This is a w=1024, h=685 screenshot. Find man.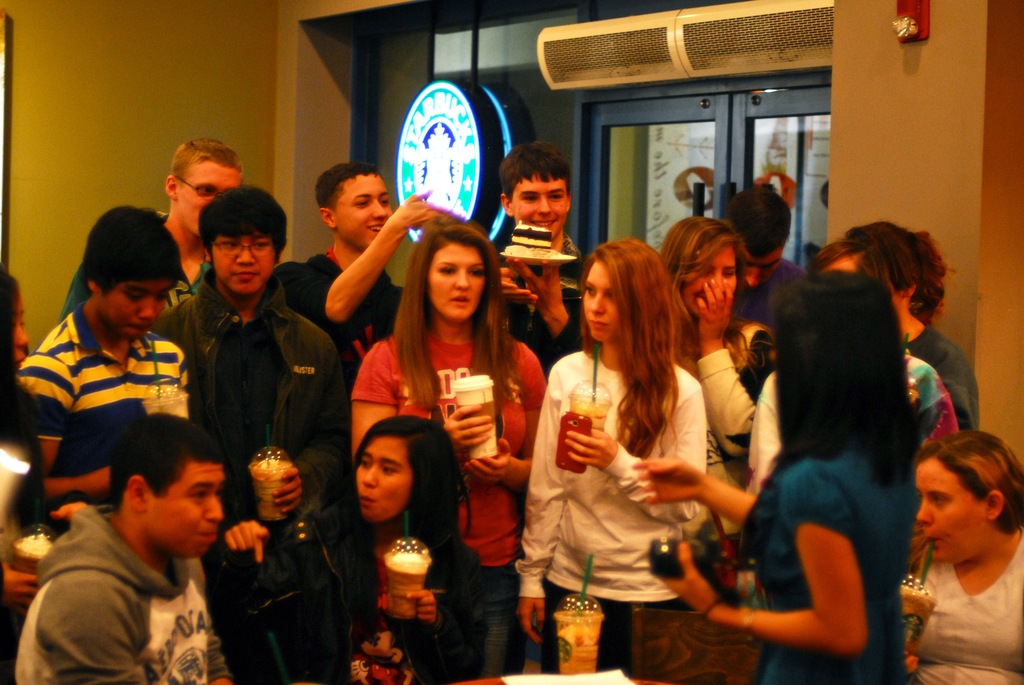
Bounding box: (left=14, top=429, right=274, bottom=679).
